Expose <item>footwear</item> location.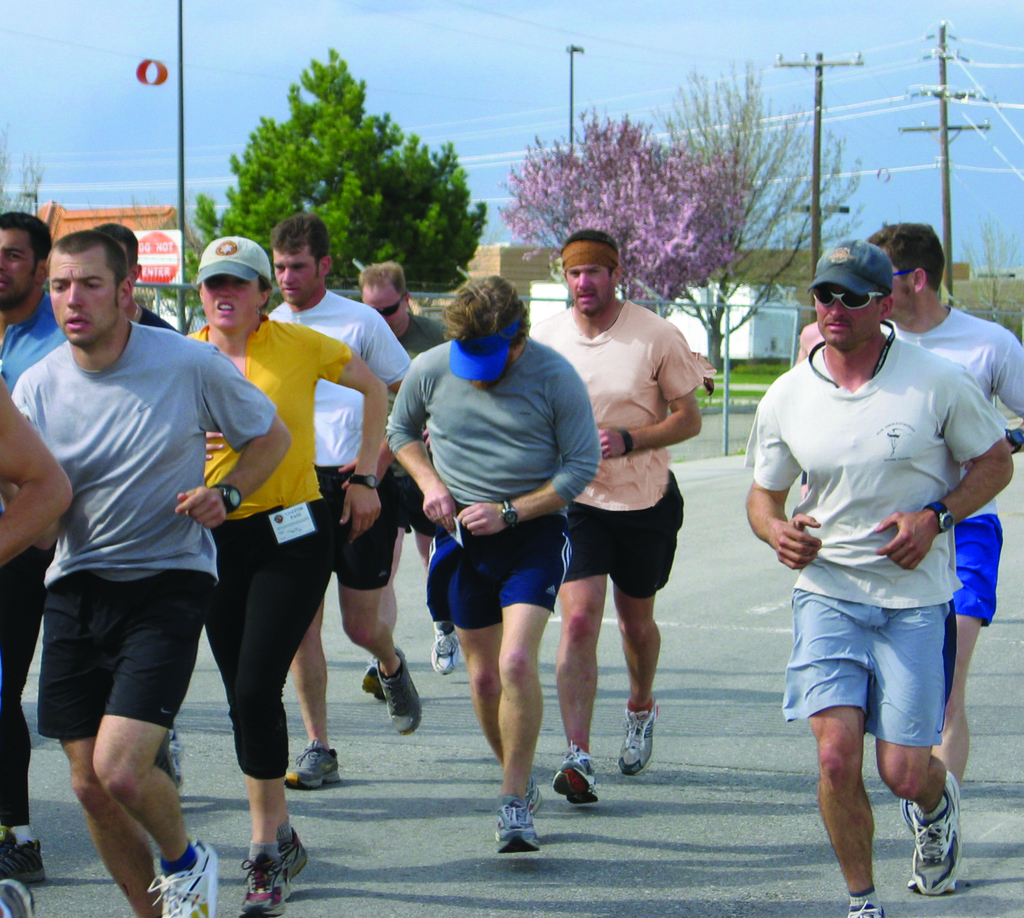
Exposed at locate(0, 881, 40, 917).
